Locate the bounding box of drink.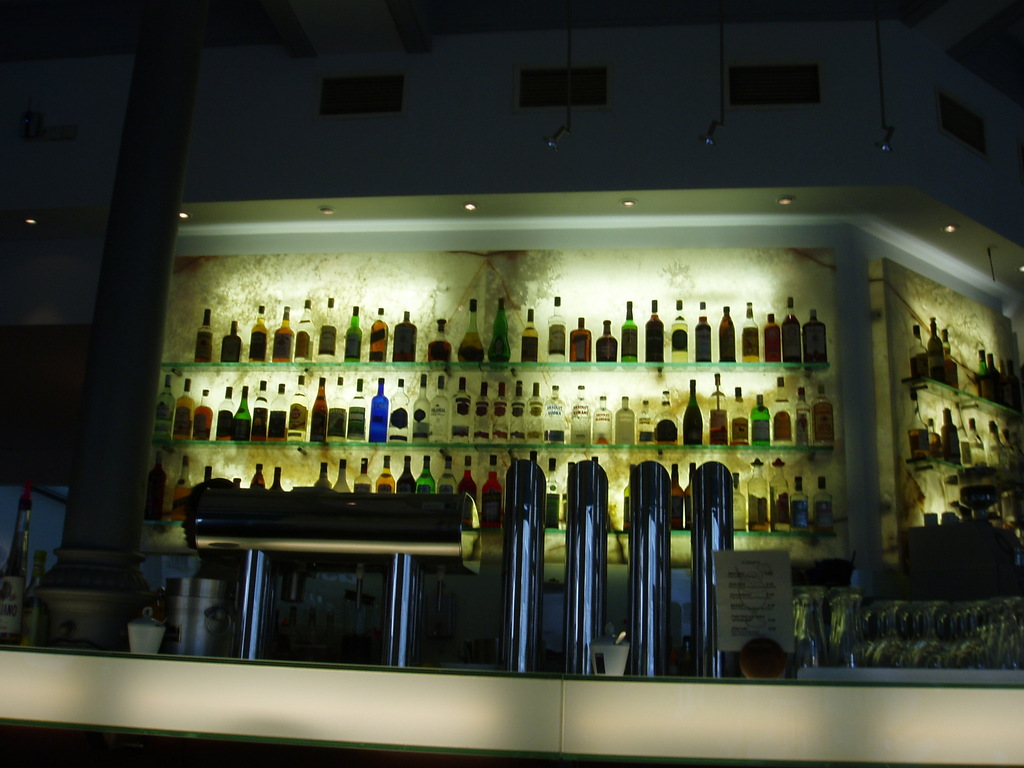
Bounding box: 391/308/415/361.
